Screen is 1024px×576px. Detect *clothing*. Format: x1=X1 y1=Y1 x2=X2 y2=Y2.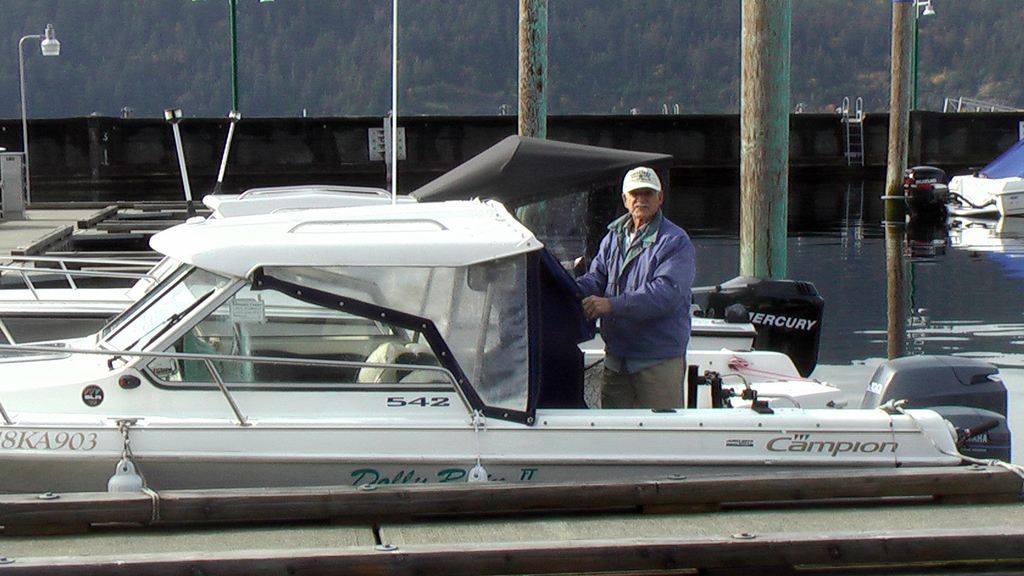
x1=558 y1=205 x2=701 y2=414.
